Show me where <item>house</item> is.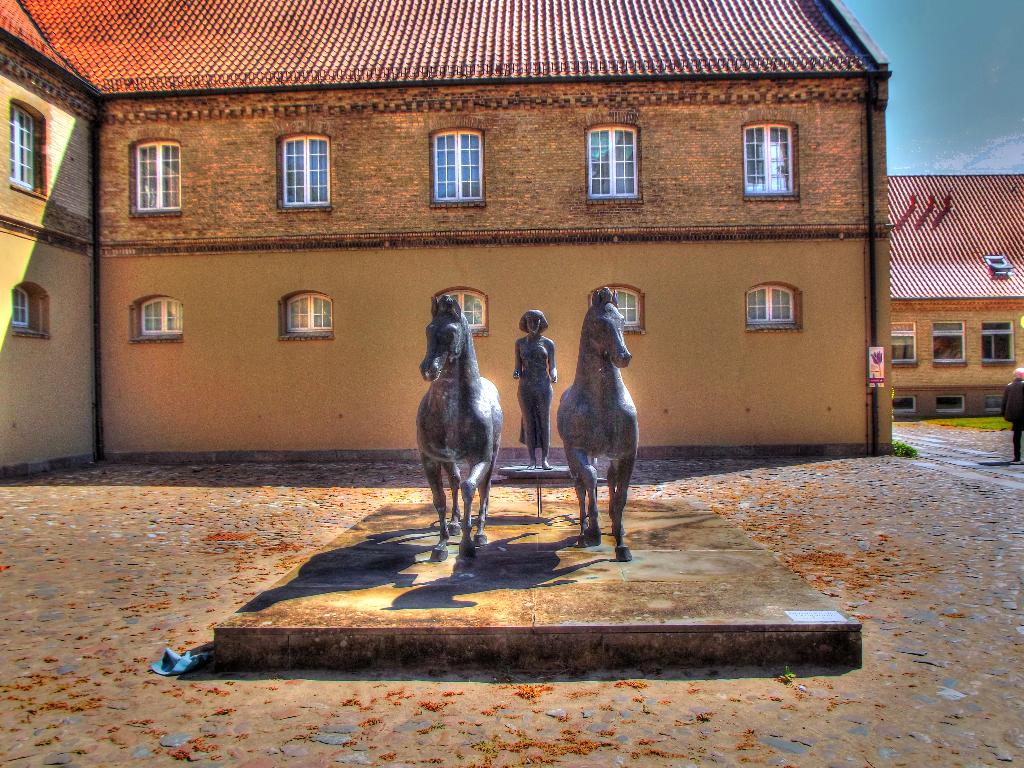
<item>house</item> is at (889,171,1023,417).
